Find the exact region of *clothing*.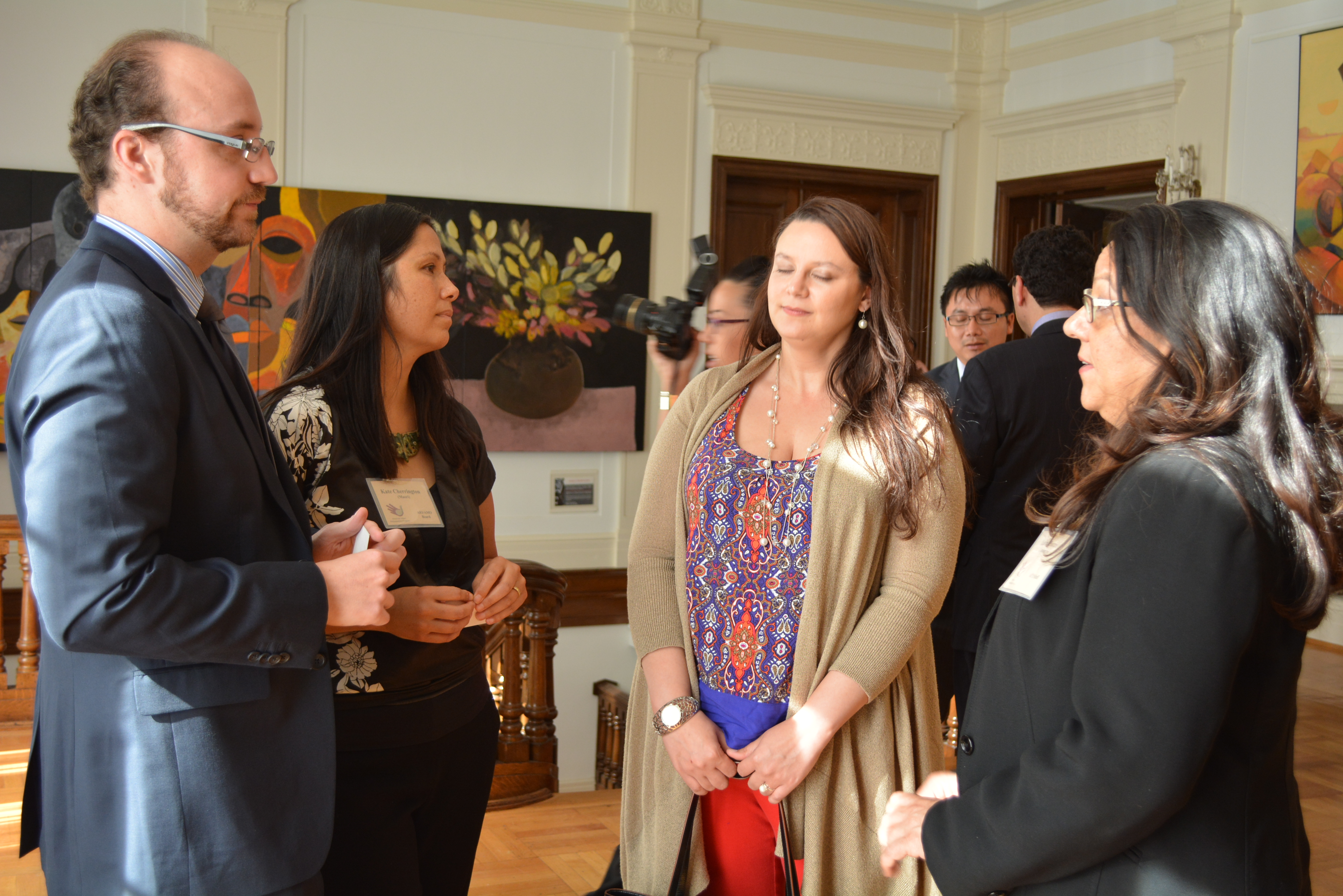
Exact region: <region>275, 107, 285, 121</region>.
